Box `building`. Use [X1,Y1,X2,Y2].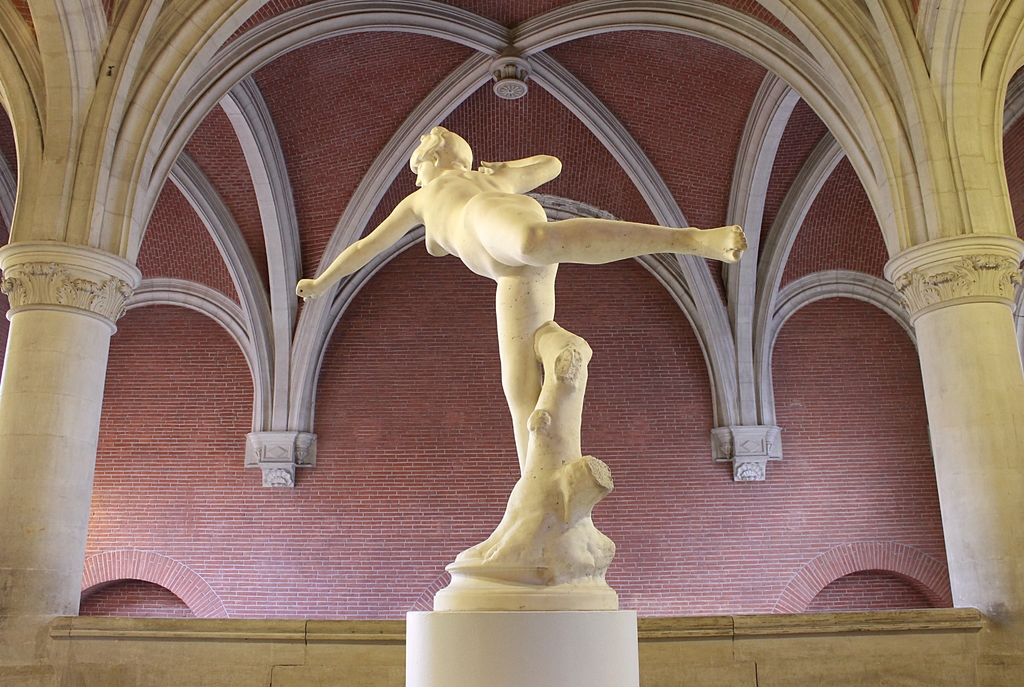
[0,0,1023,686].
